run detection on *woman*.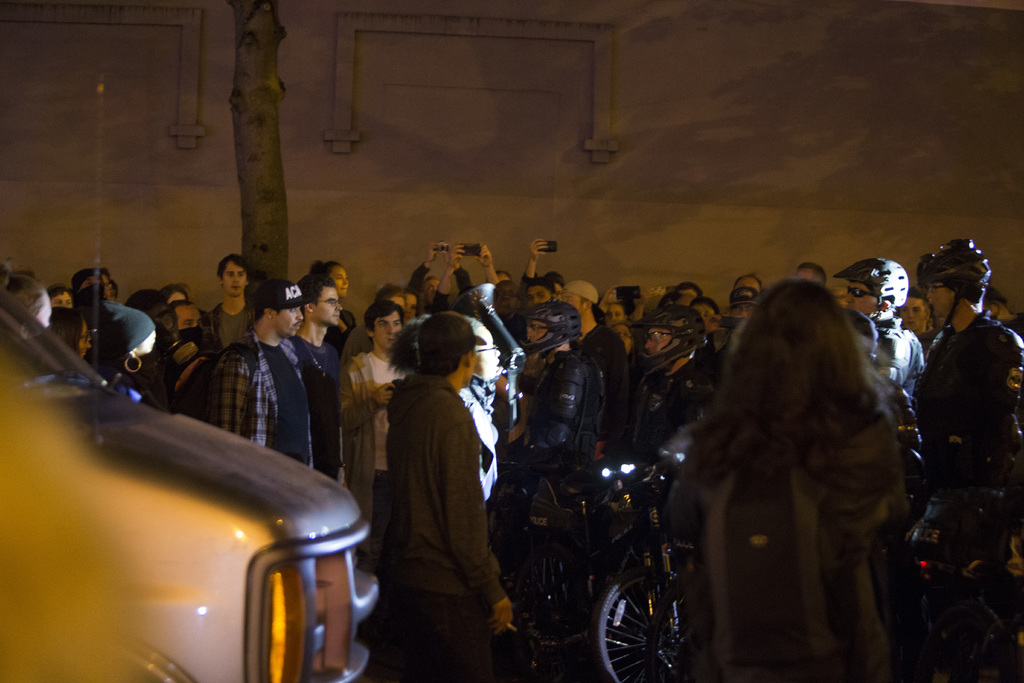
Result: <box>409,314,506,578</box>.
